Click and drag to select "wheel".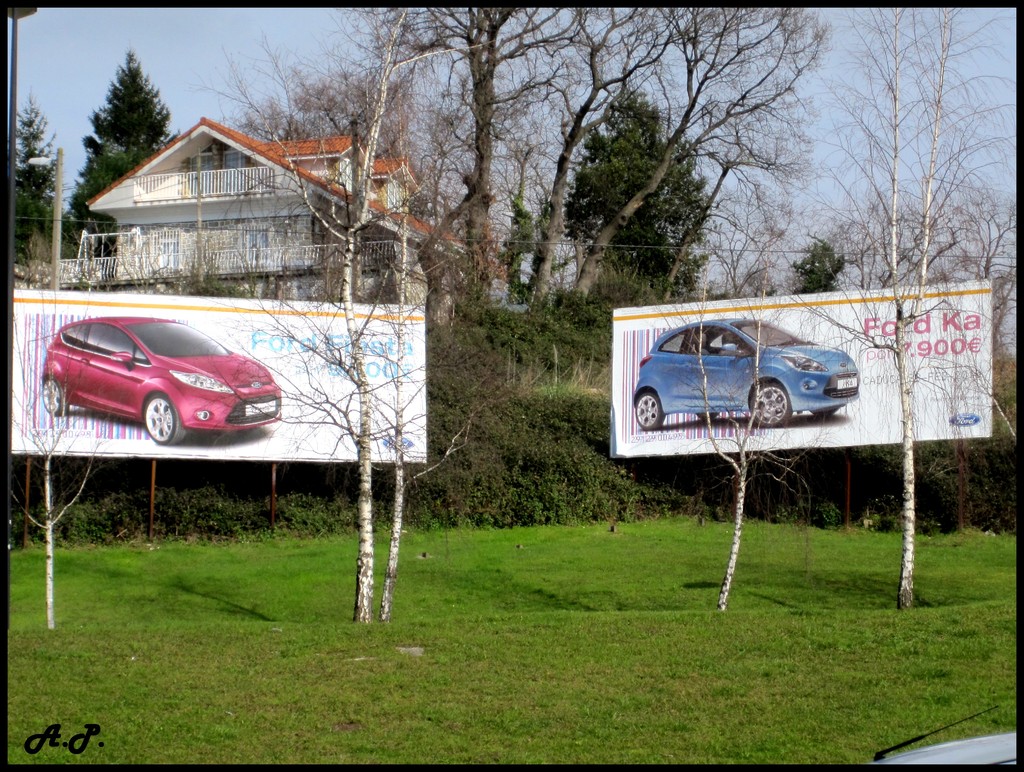
Selection: 696 412 717 420.
